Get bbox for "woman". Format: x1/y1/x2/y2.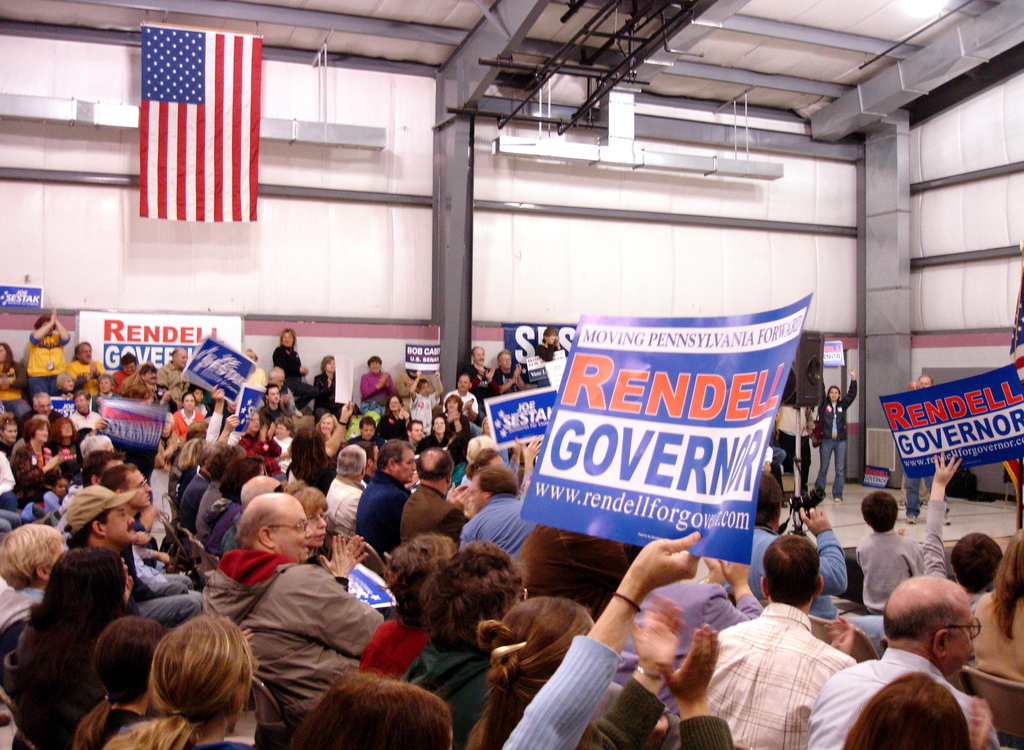
965/525/1023/683.
